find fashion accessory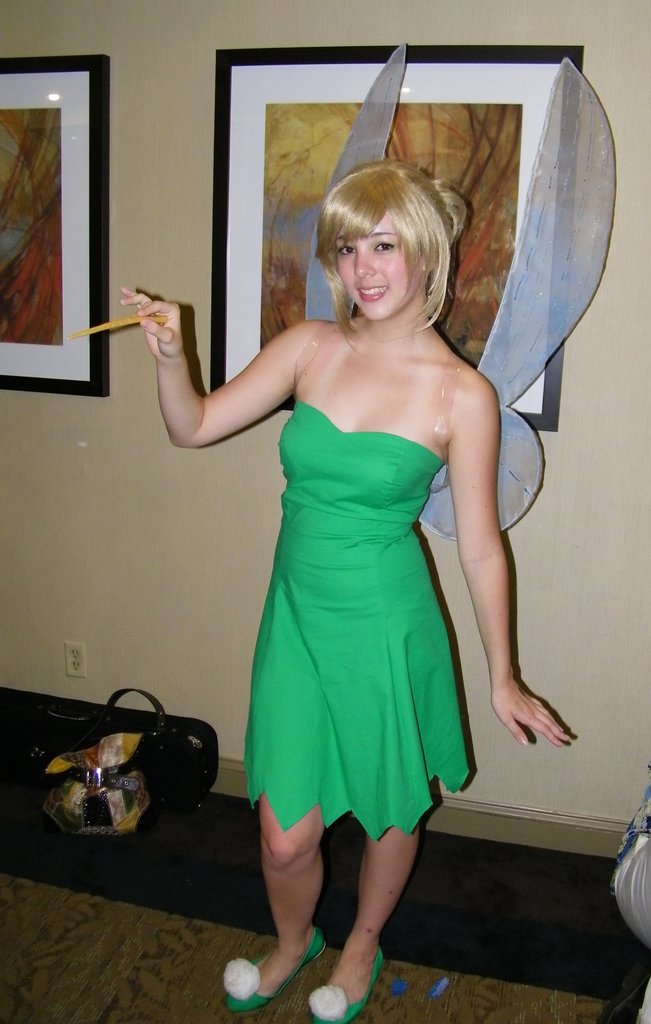
locate(309, 948, 383, 1023)
